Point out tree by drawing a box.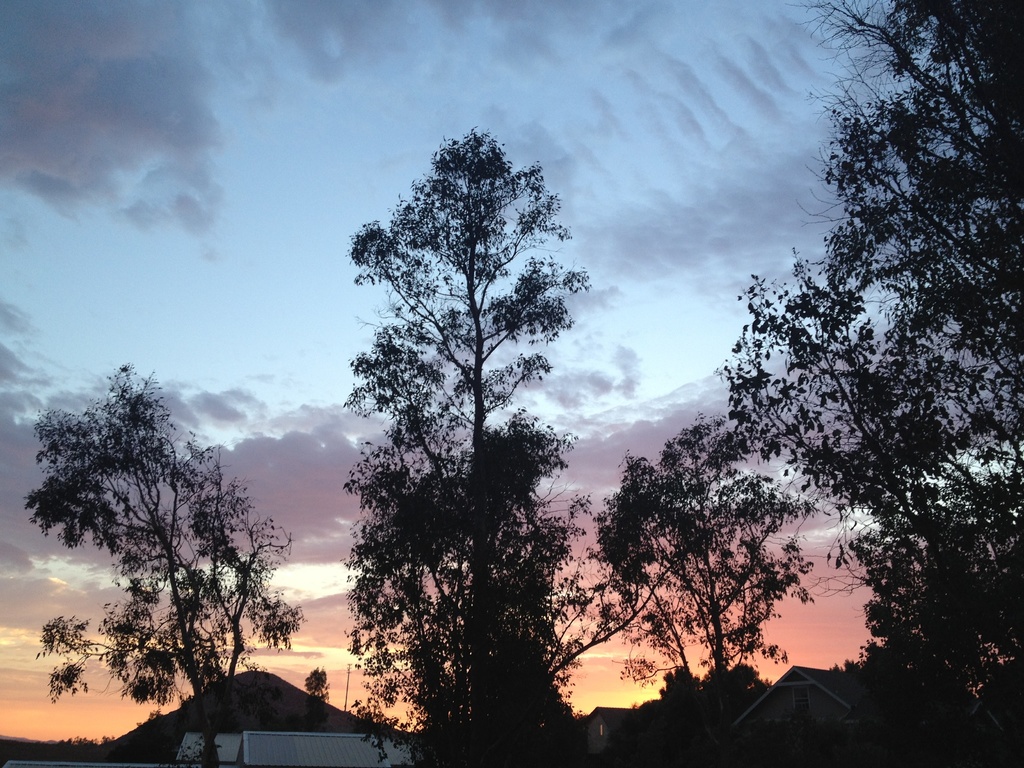
{"left": 22, "top": 367, "right": 306, "bottom": 767}.
